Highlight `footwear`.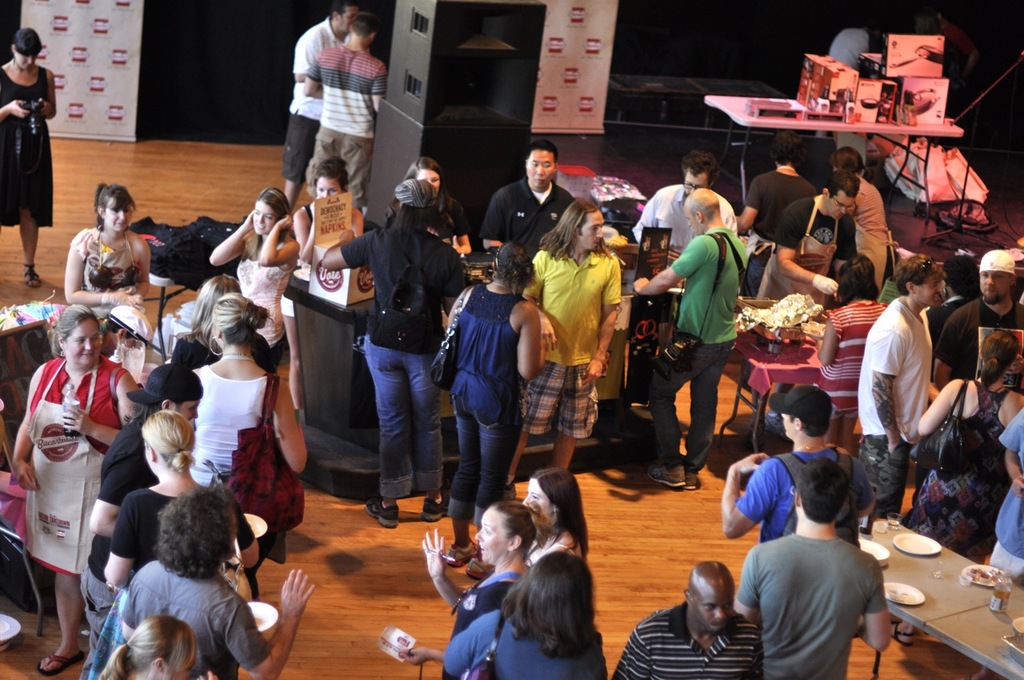
Highlighted region: bbox(425, 498, 446, 522).
